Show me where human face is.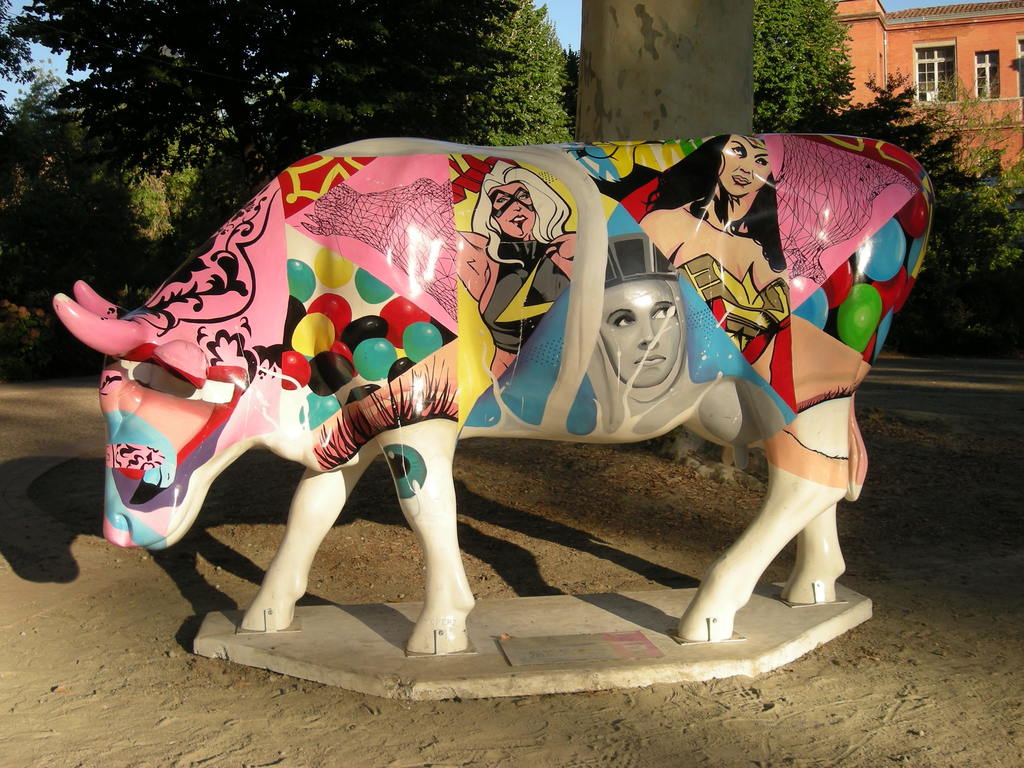
human face is at detection(492, 178, 538, 237).
